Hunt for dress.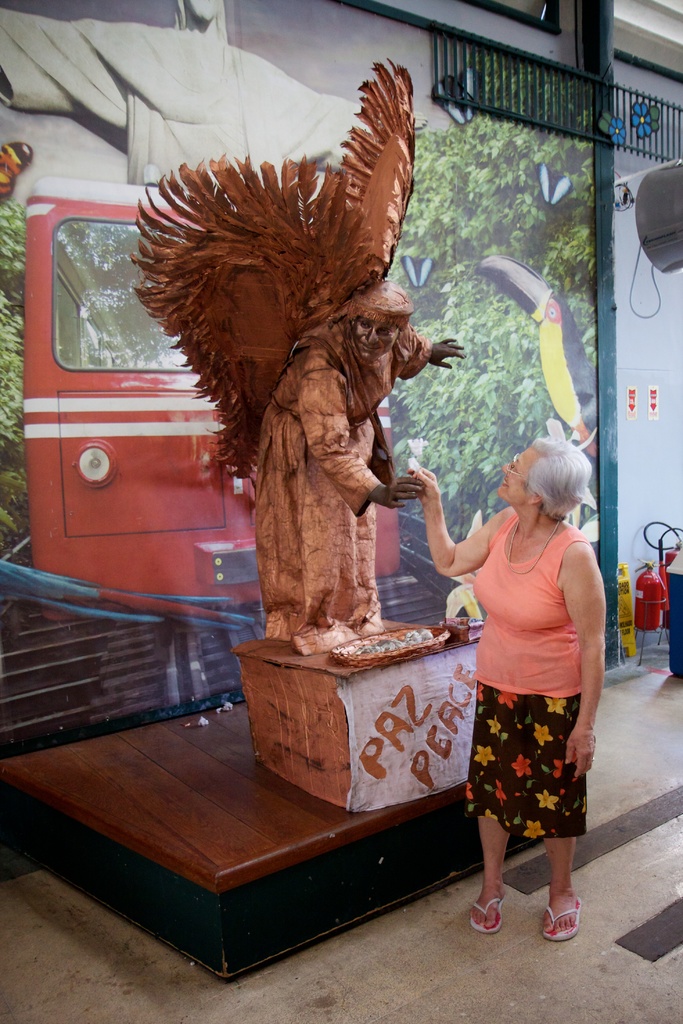
Hunted down at box=[252, 323, 432, 657].
